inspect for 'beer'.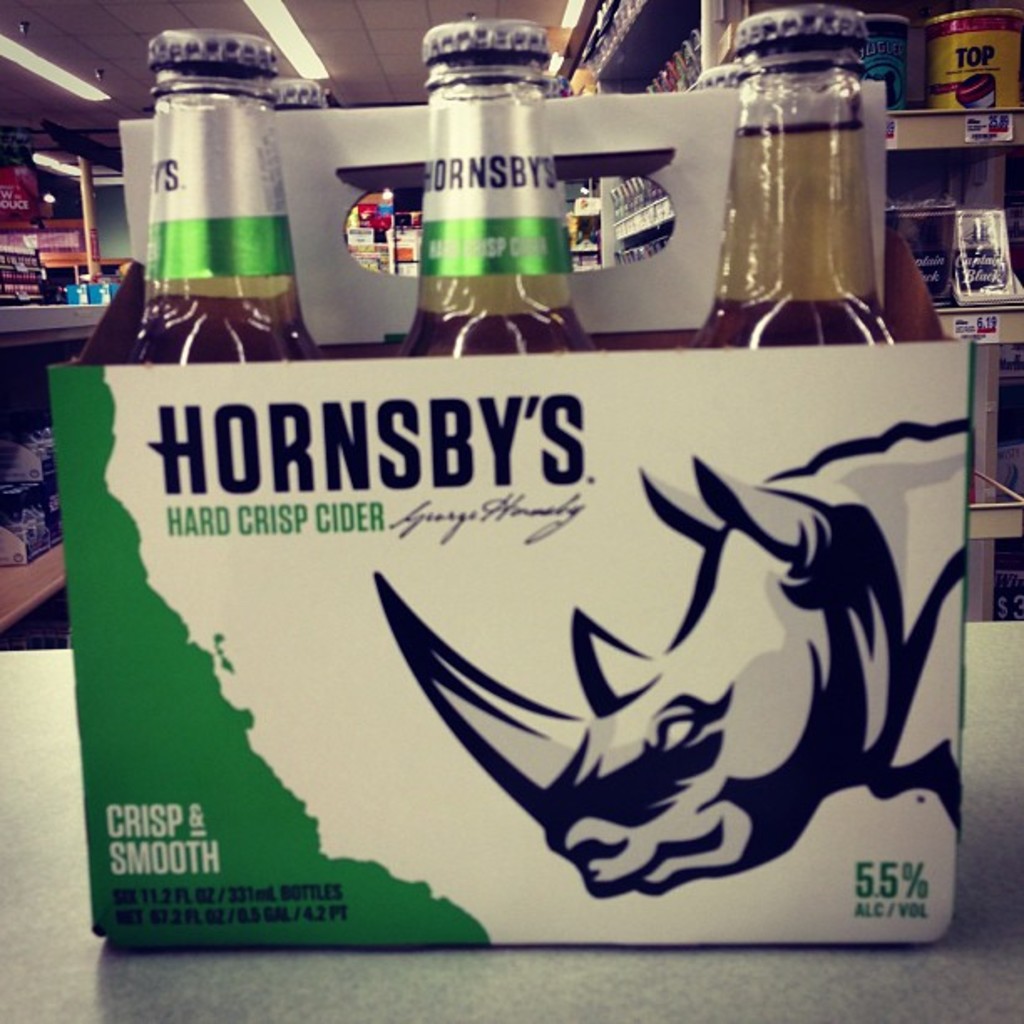
Inspection: 694/12/899/348.
